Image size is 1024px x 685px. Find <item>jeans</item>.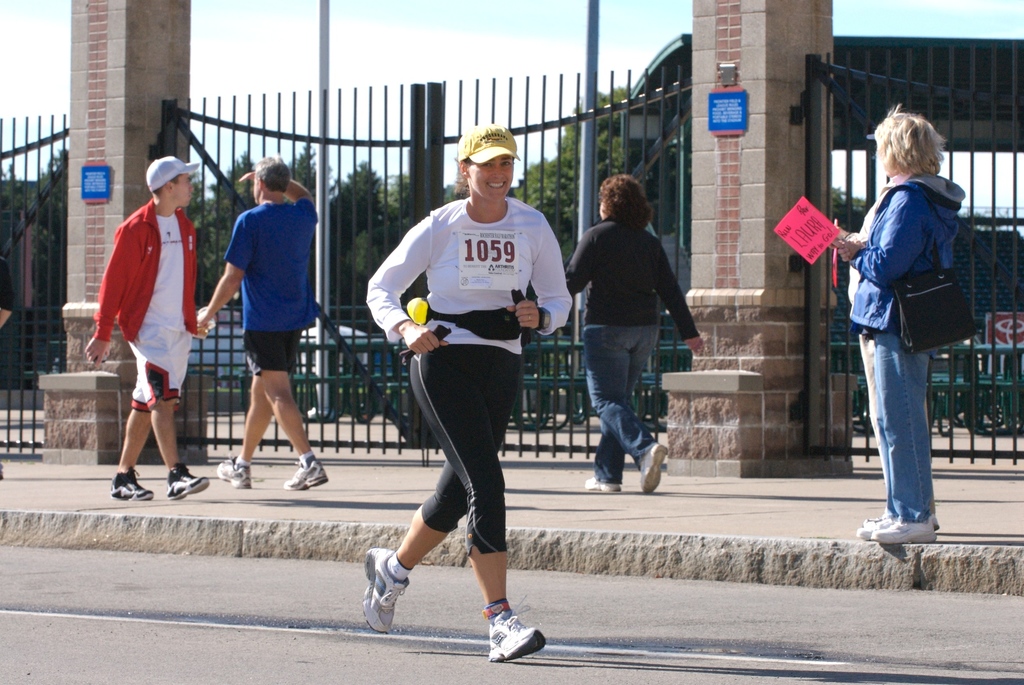
865,331,931,523.
